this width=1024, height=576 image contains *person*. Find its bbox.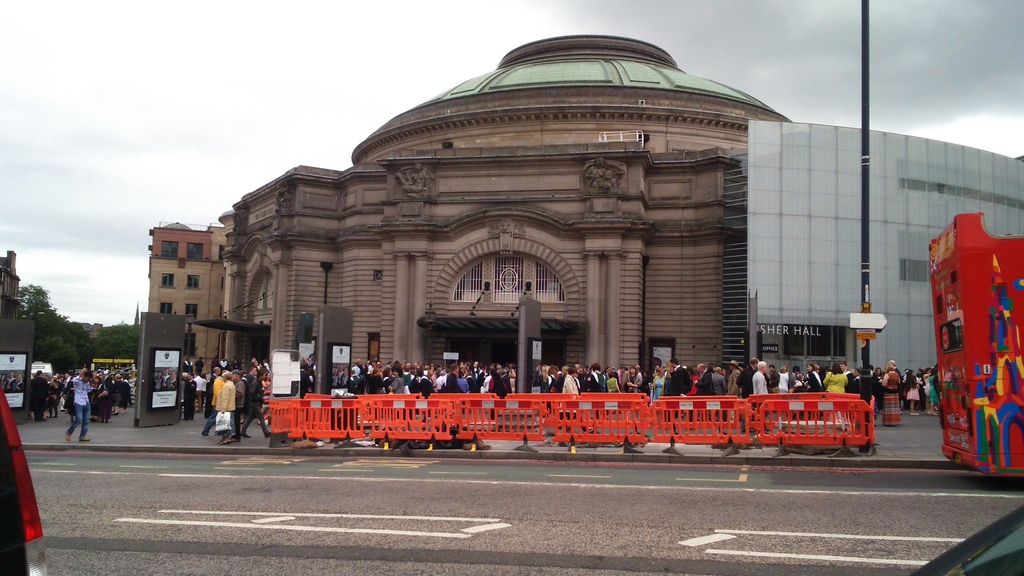
left=710, top=366, right=724, bottom=395.
